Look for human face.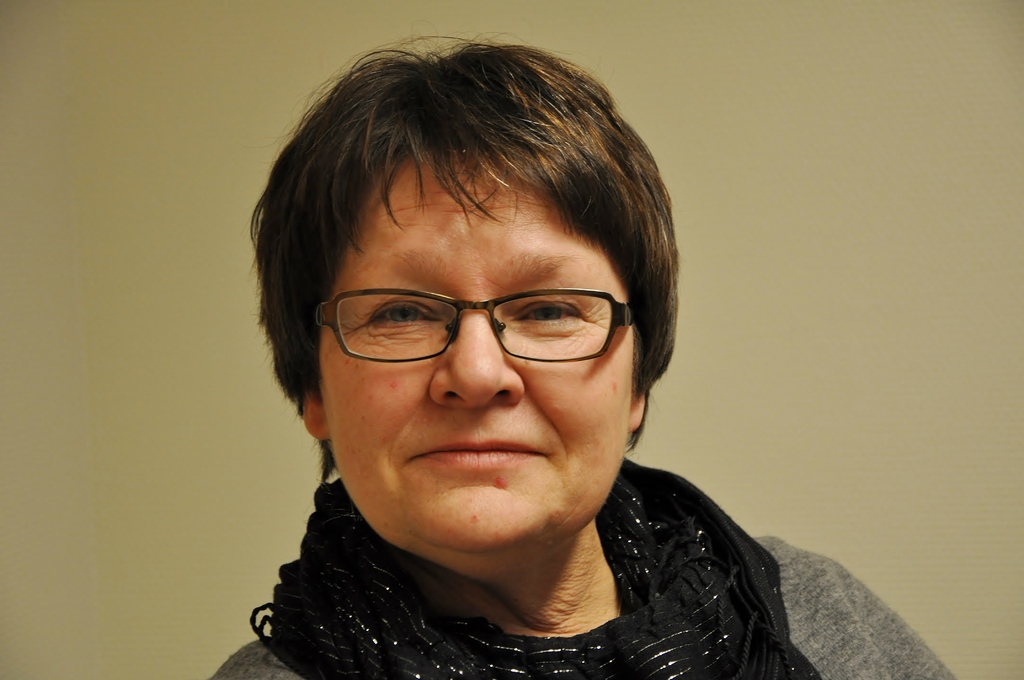
Found: BBox(318, 152, 636, 578).
